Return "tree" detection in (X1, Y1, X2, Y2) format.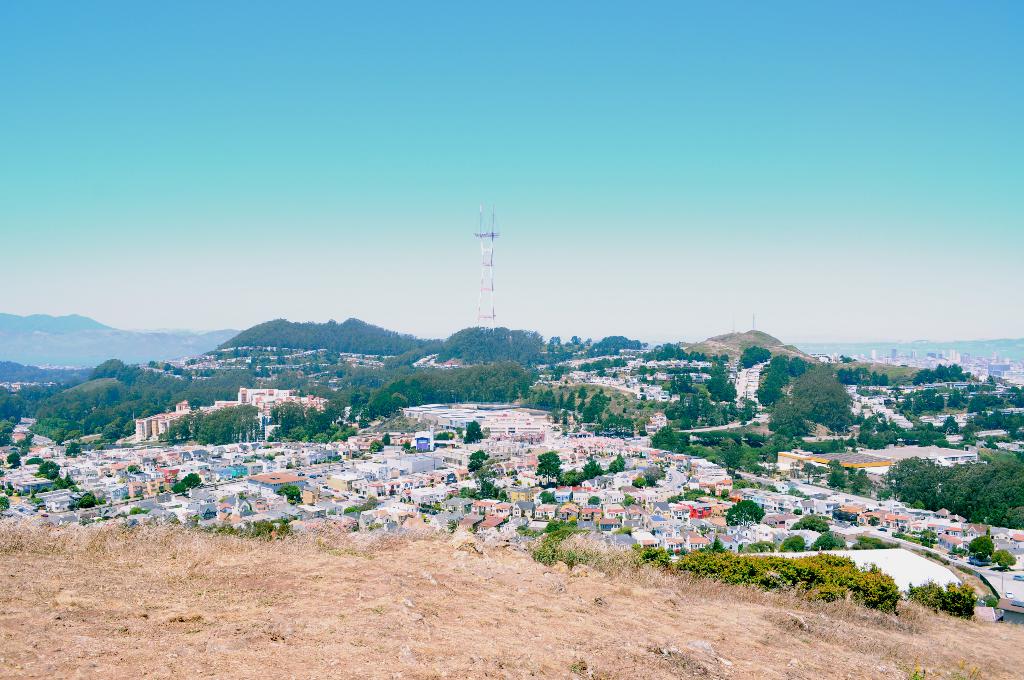
(621, 493, 636, 508).
